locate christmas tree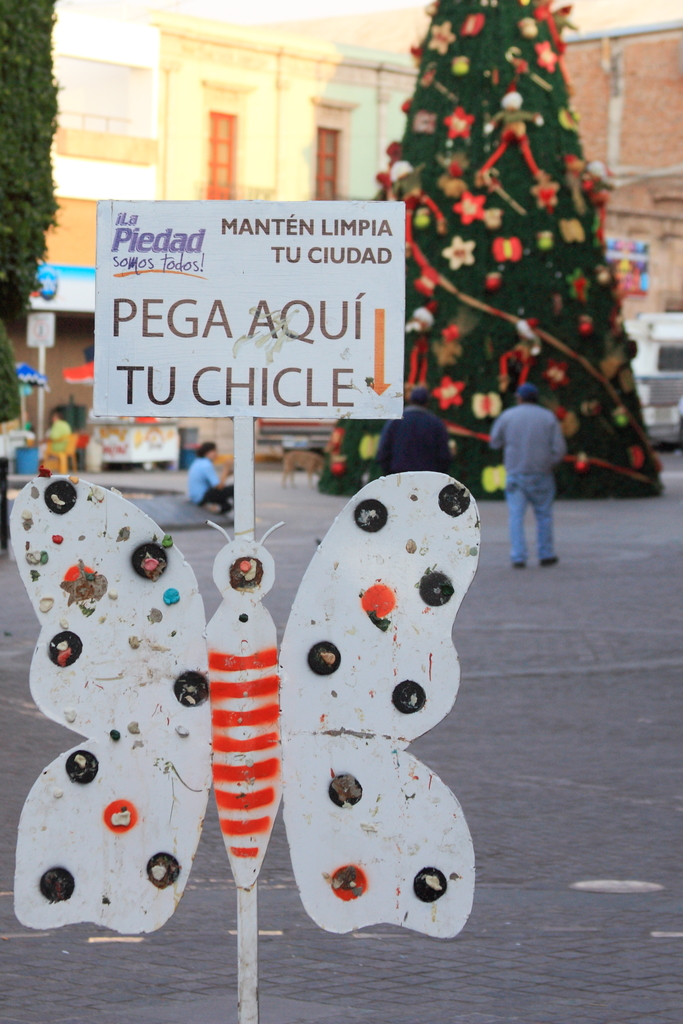
<box>0,0,64,337</box>
